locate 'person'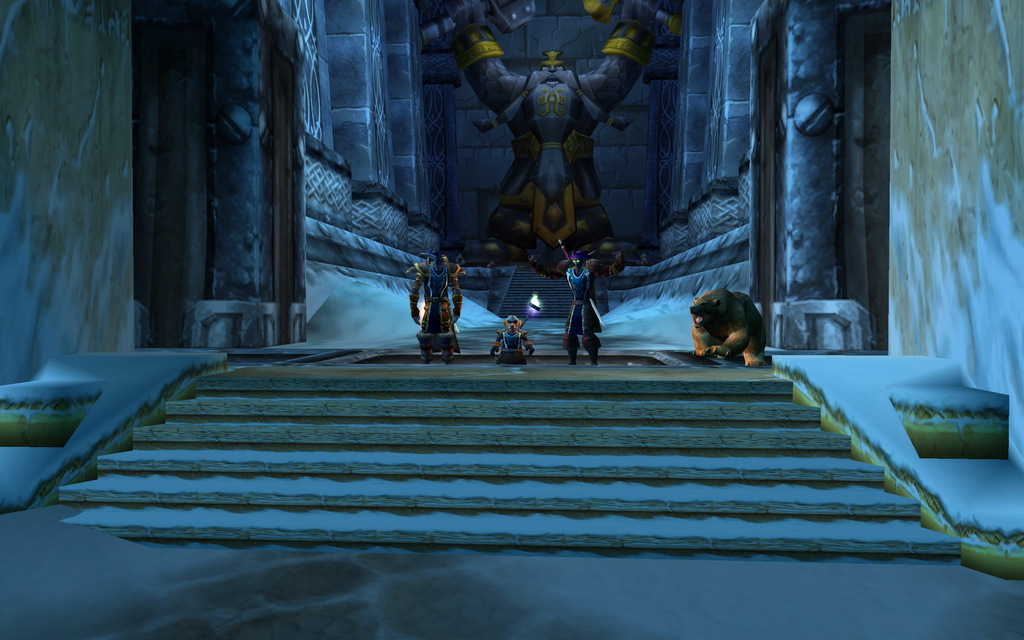
box=[569, 252, 628, 364]
